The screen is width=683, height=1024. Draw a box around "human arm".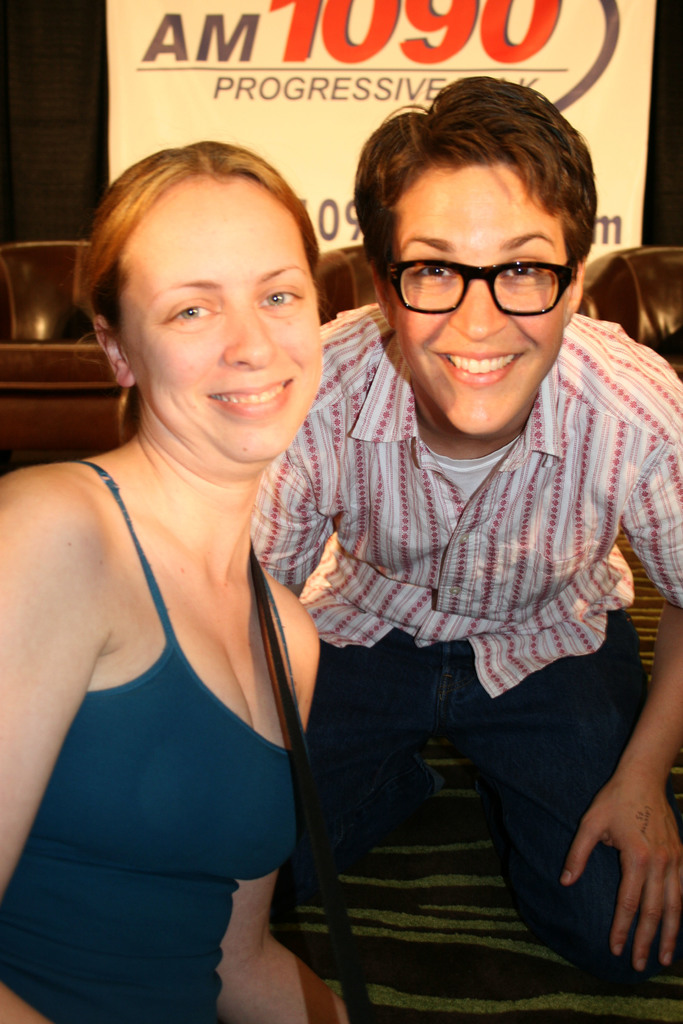
(0, 475, 108, 1023).
